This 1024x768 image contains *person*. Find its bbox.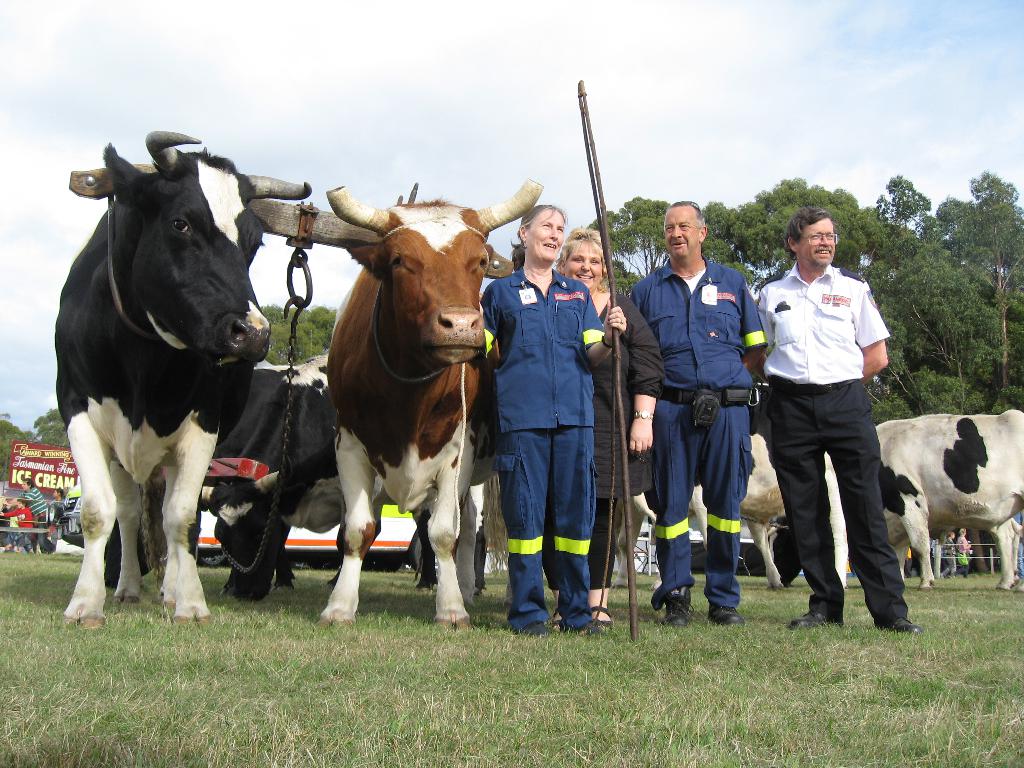
{"left": 5, "top": 477, "right": 49, "bottom": 555}.
